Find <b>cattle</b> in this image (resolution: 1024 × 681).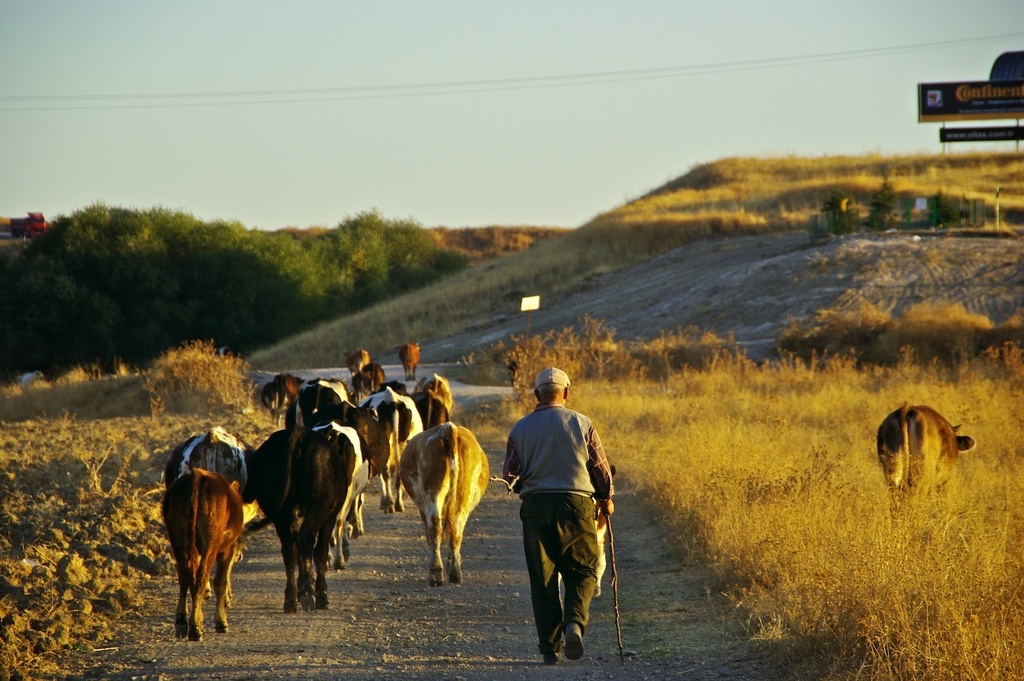
[x1=257, y1=426, x2=342, y2=614].
